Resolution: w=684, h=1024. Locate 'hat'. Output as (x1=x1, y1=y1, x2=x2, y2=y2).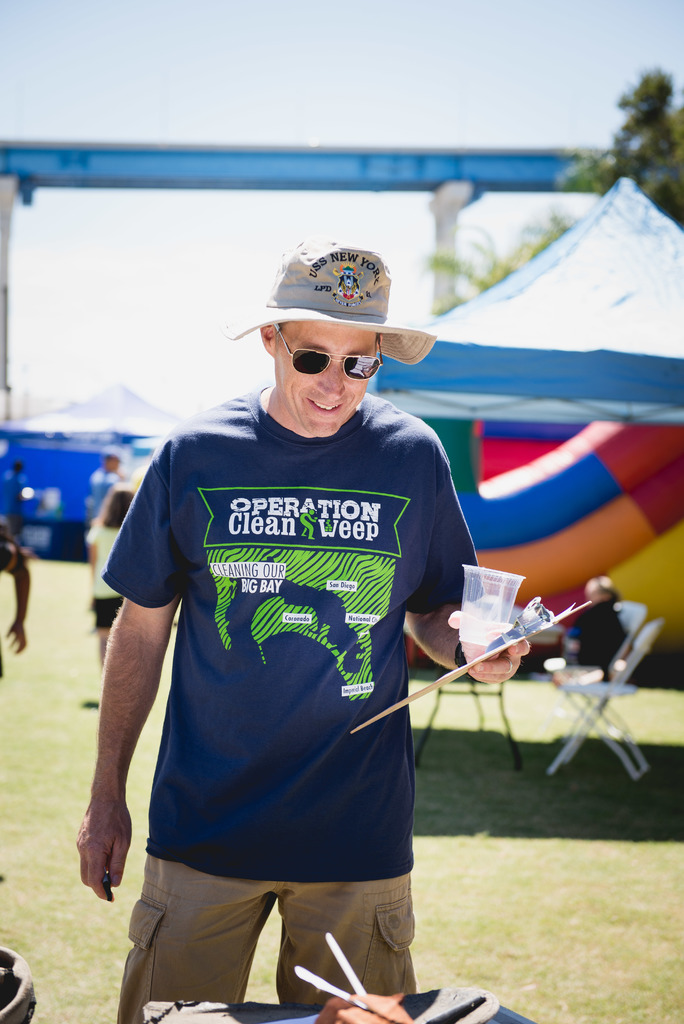
(x1=223, y1=241, x2=440, y2=369).
